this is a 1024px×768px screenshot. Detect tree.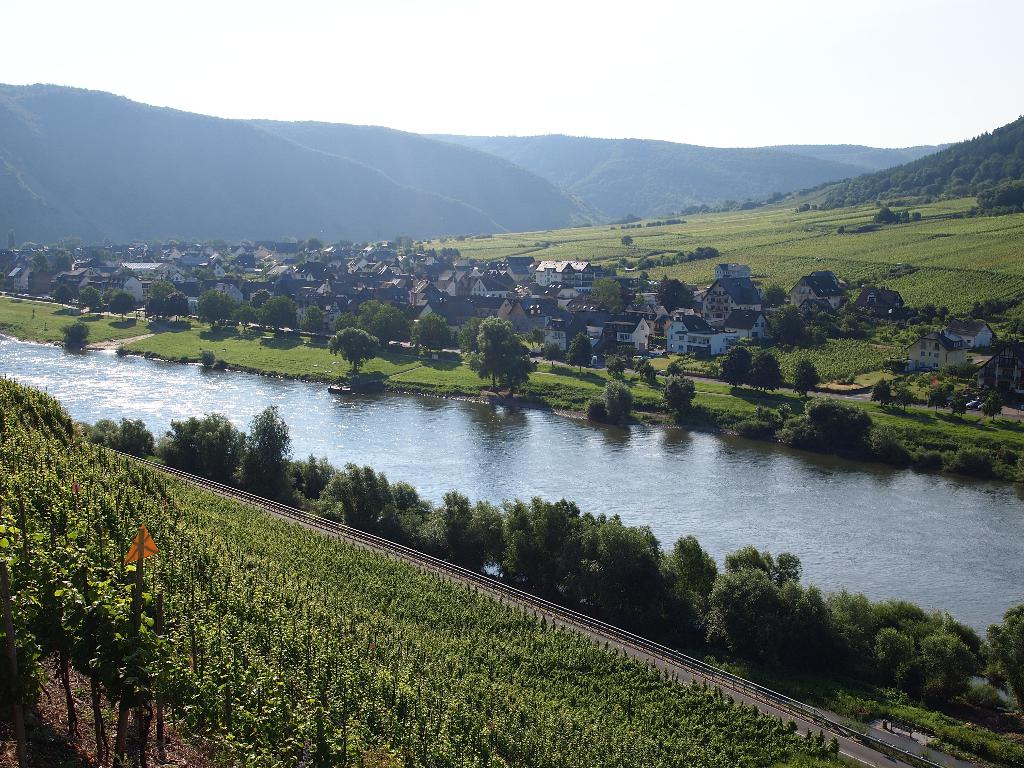
locate(231, 292, 261, 333).
